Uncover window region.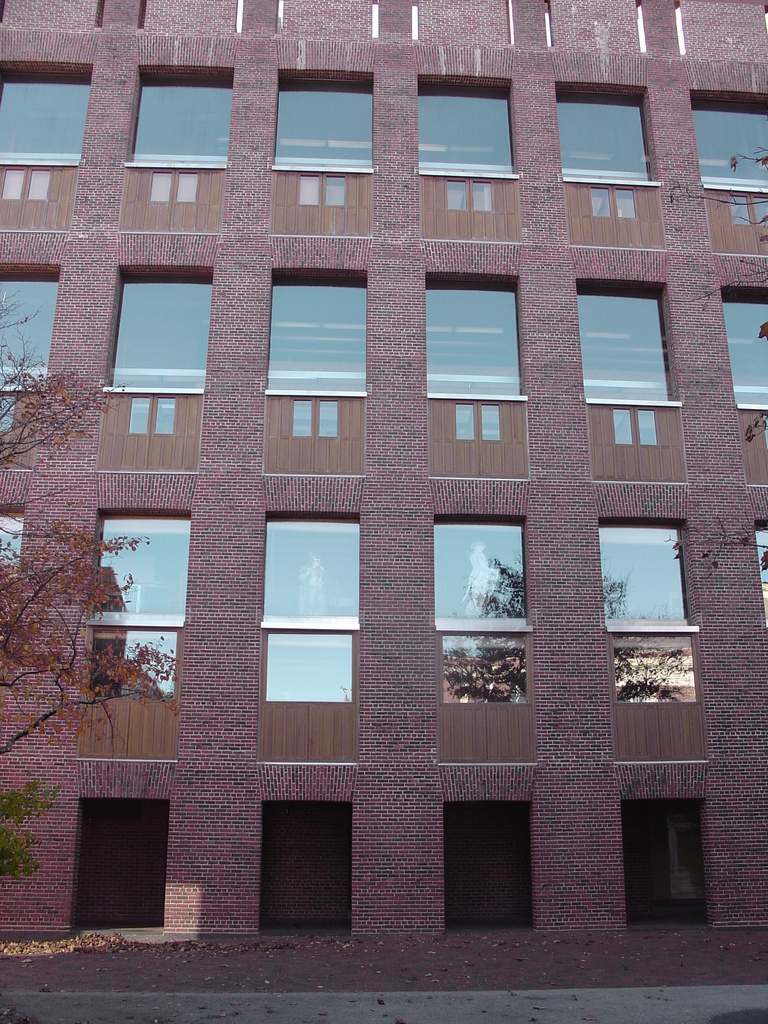
Uncovered: 266 270 367 403.
